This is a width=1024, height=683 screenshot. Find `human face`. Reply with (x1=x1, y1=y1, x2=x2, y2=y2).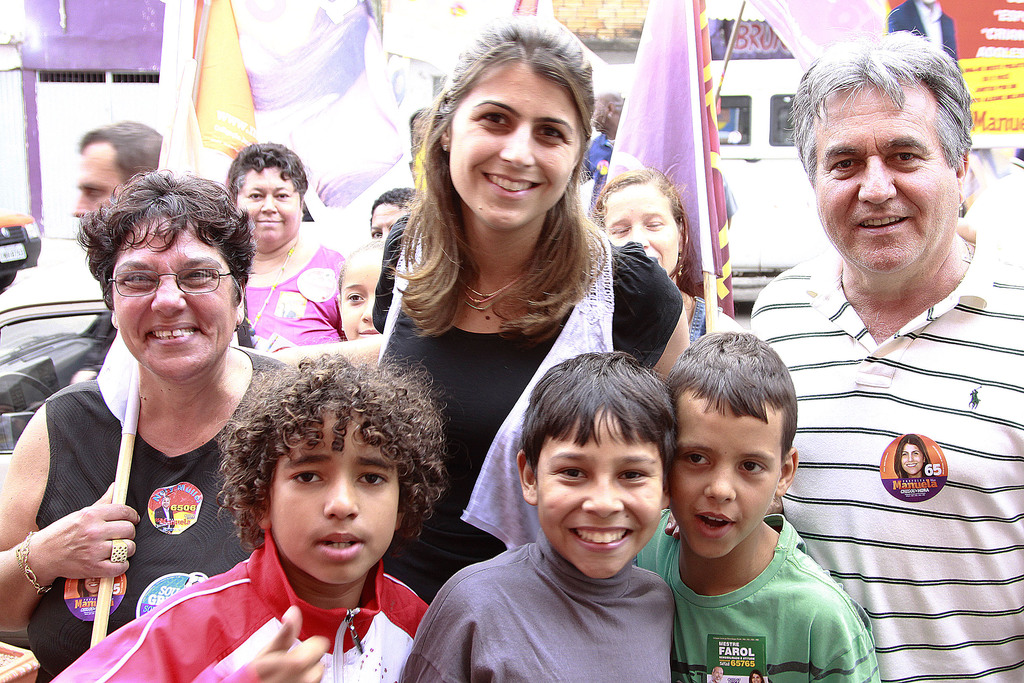
(x1=607, y1=180, x2=675, y2=275).
